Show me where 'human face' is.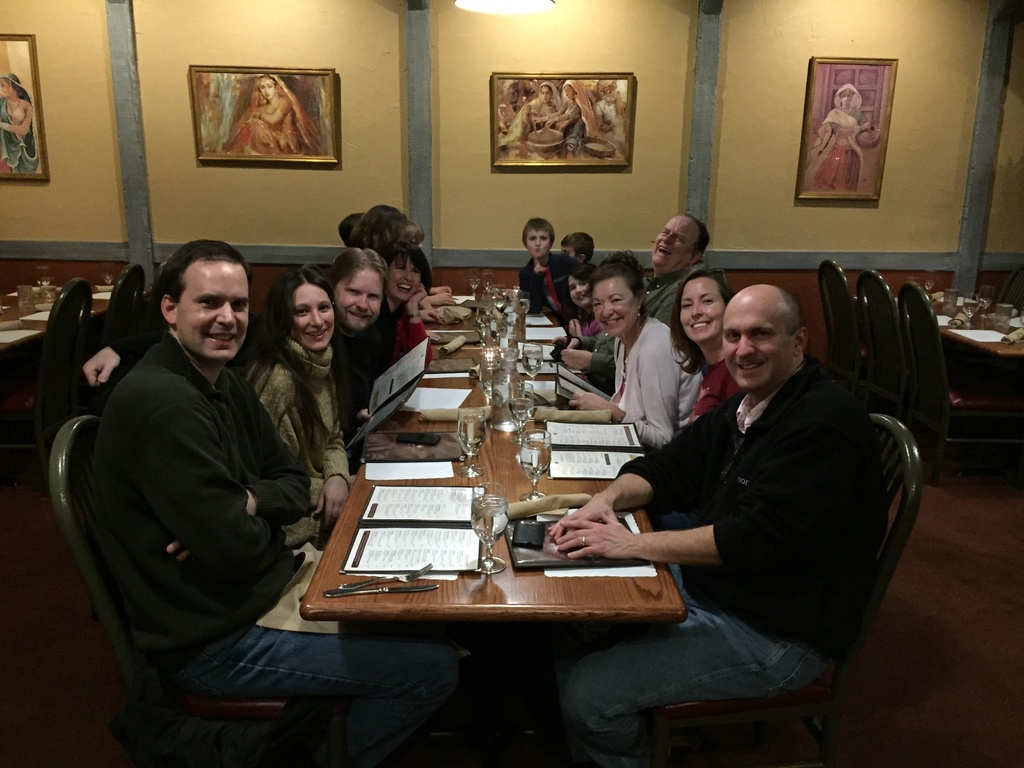
'human face' is at bbox(724, 297, 795, 389).
